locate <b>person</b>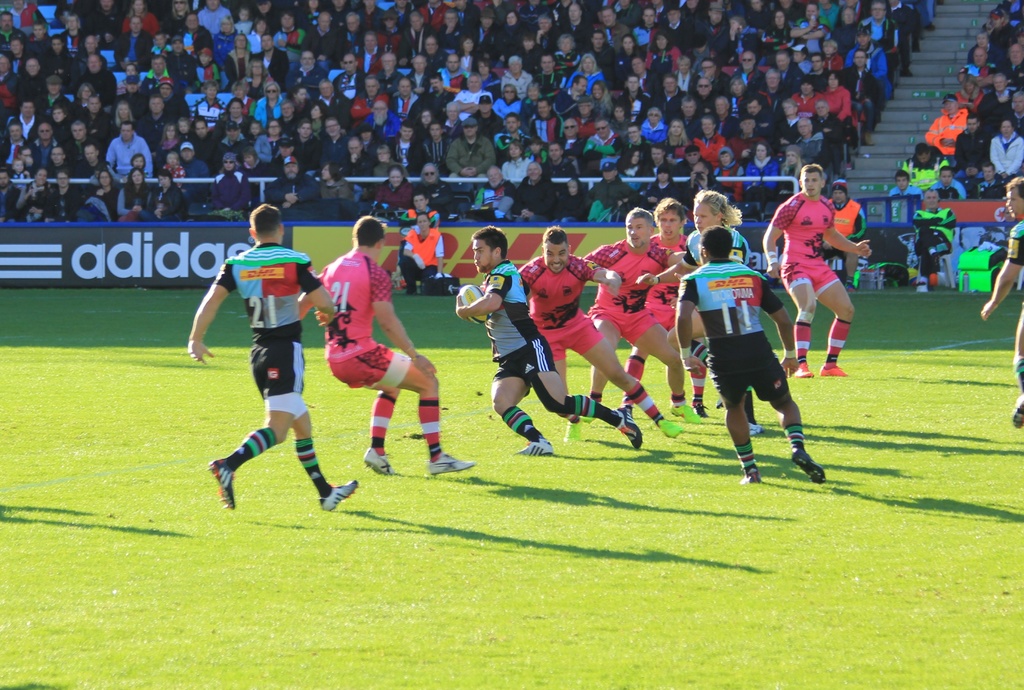
crop(966, 176, 1023, 436)
